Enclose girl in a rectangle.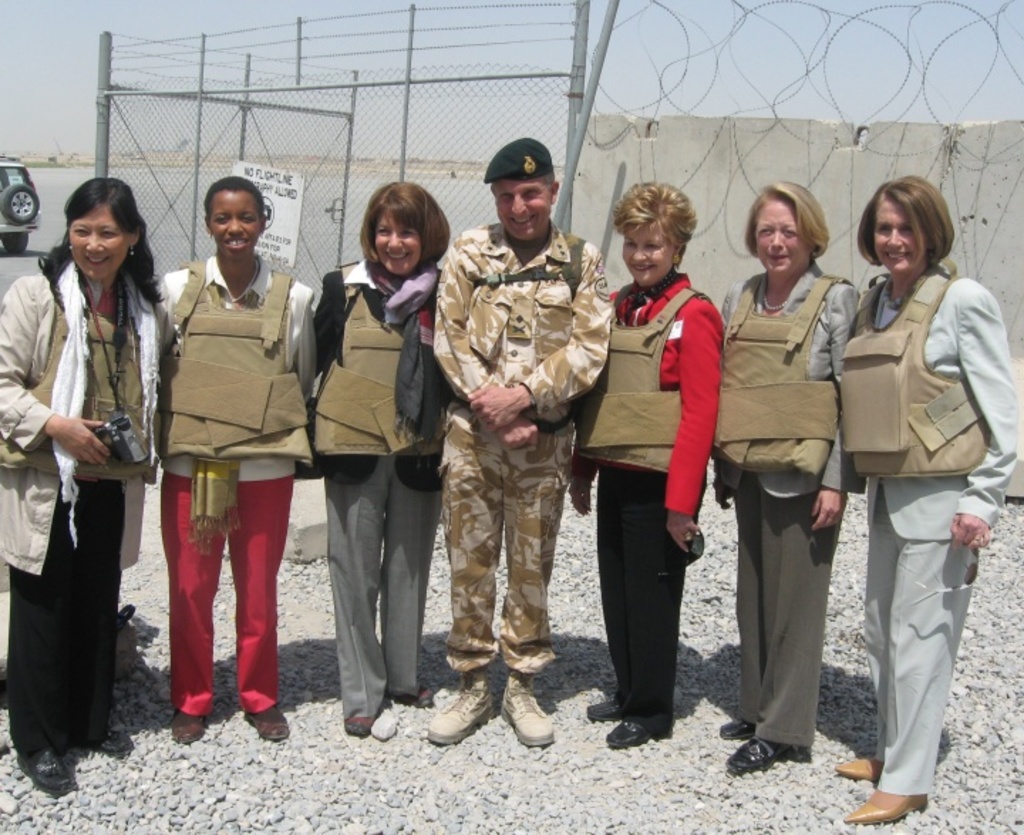
[left=313, top=181, right=455, bottom=728].
